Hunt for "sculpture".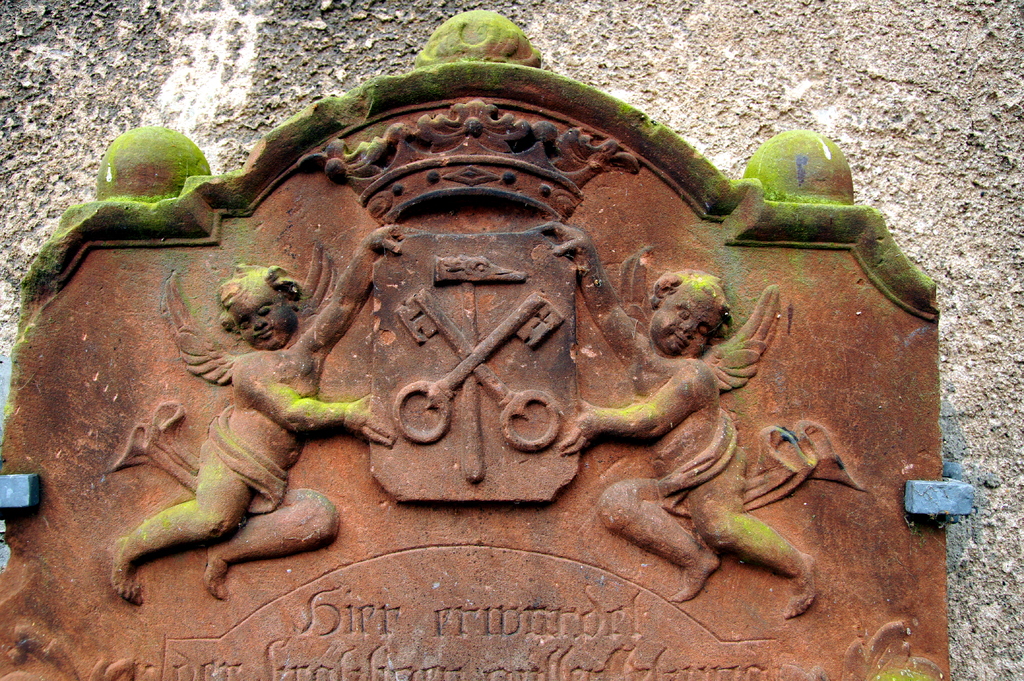
Hunted down at (95,29,915,680).
